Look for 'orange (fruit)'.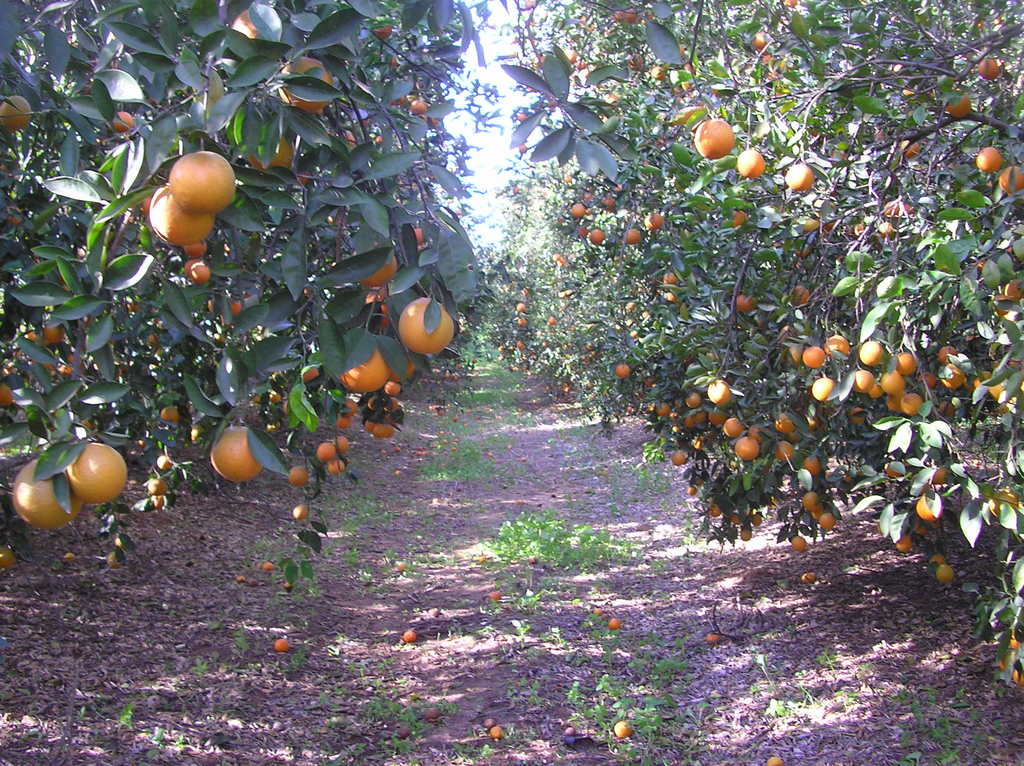
Found: {"x1": 142, "y1": 188, "x2": 198, "y2": 243}.
